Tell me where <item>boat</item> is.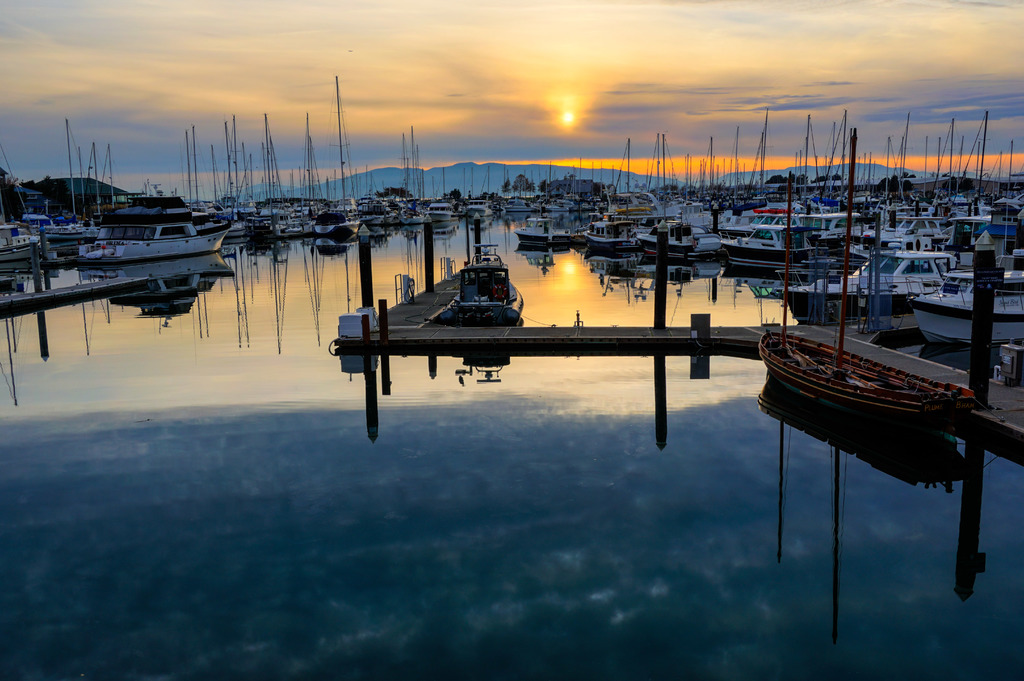
<item>boat</item> is at <bbox>58, 149, 111, 267</bbox>.
